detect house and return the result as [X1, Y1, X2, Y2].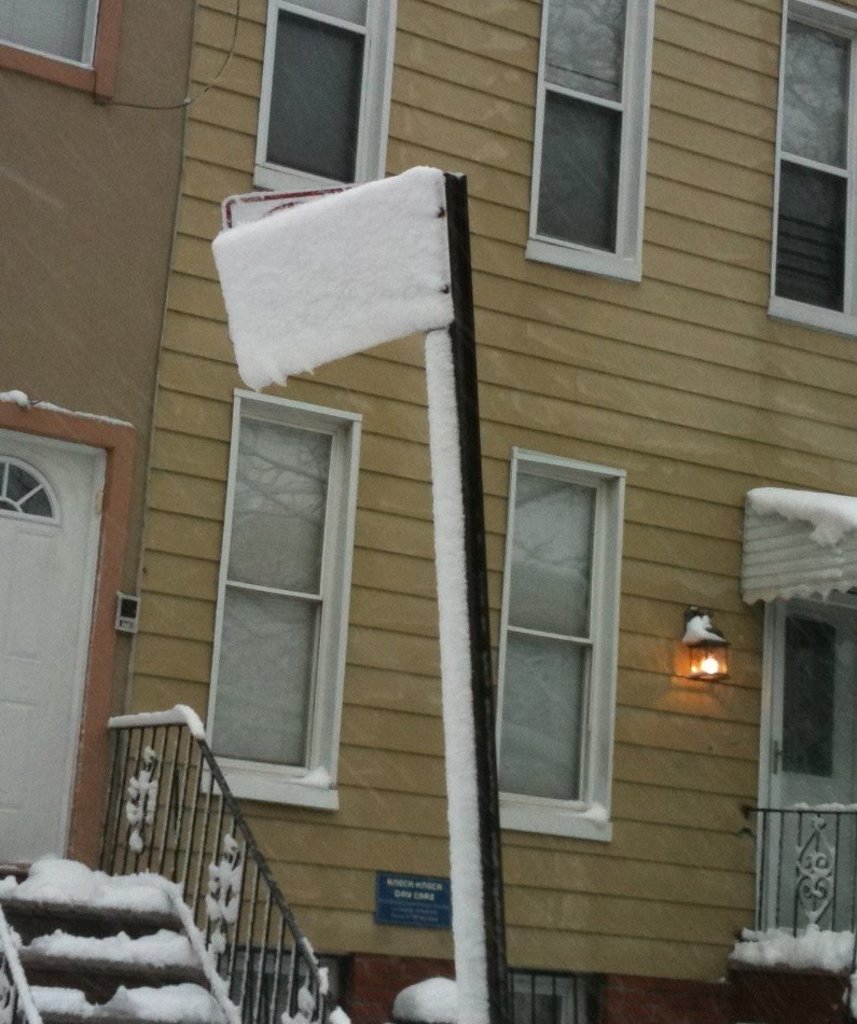
[3, 0, 193, 911].
